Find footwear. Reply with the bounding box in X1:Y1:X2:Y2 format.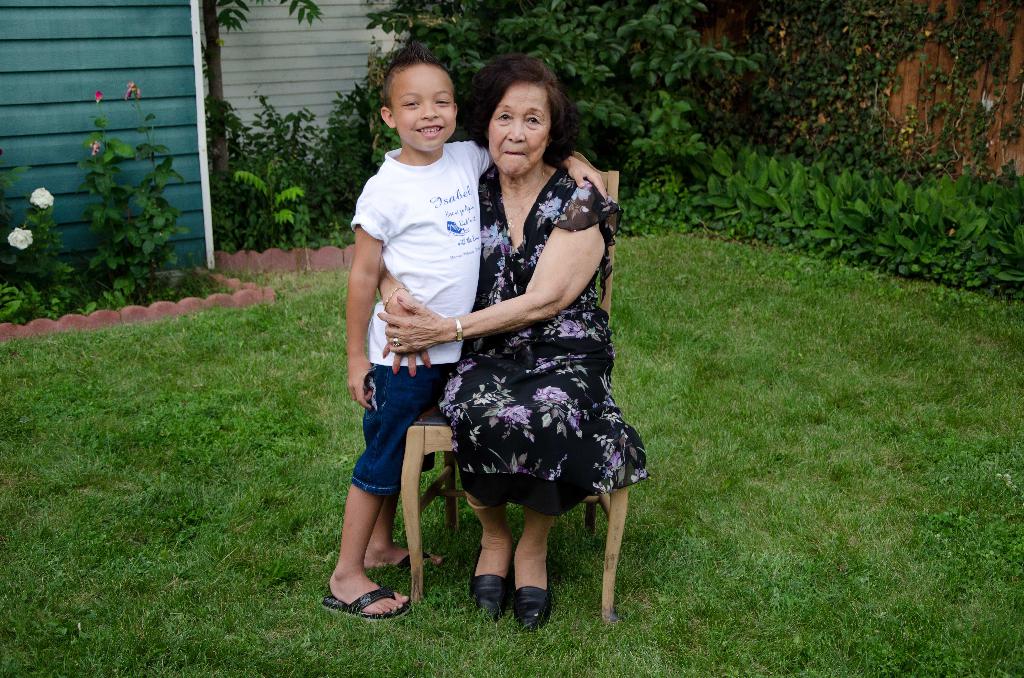
396:549:433:571.
